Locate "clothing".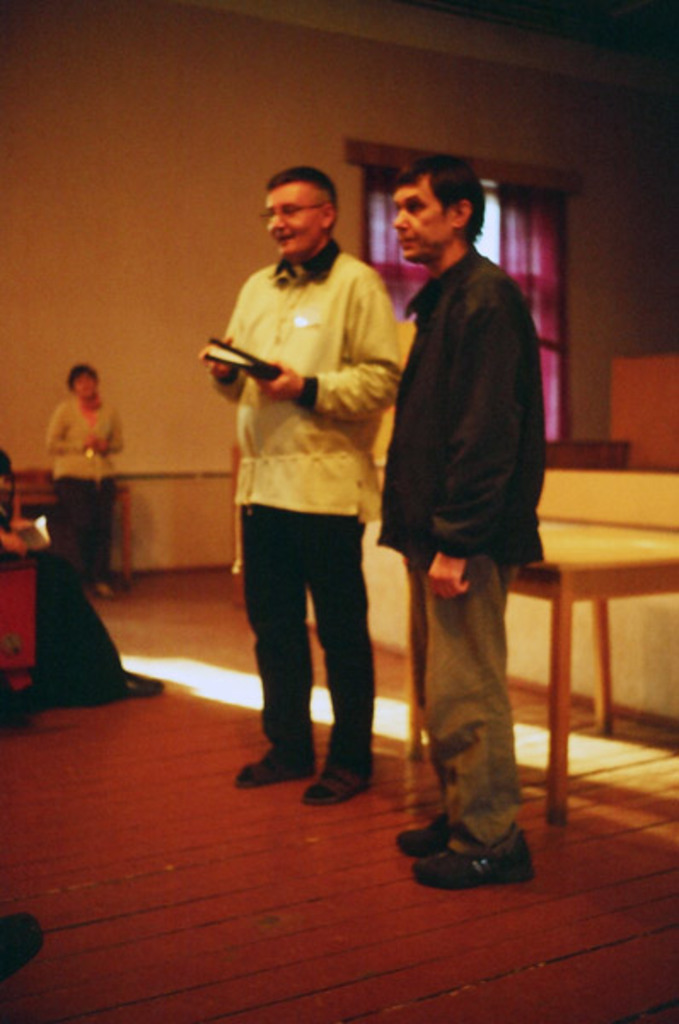
Bounding box: left=372, top=164, right=553, bottom=730.
